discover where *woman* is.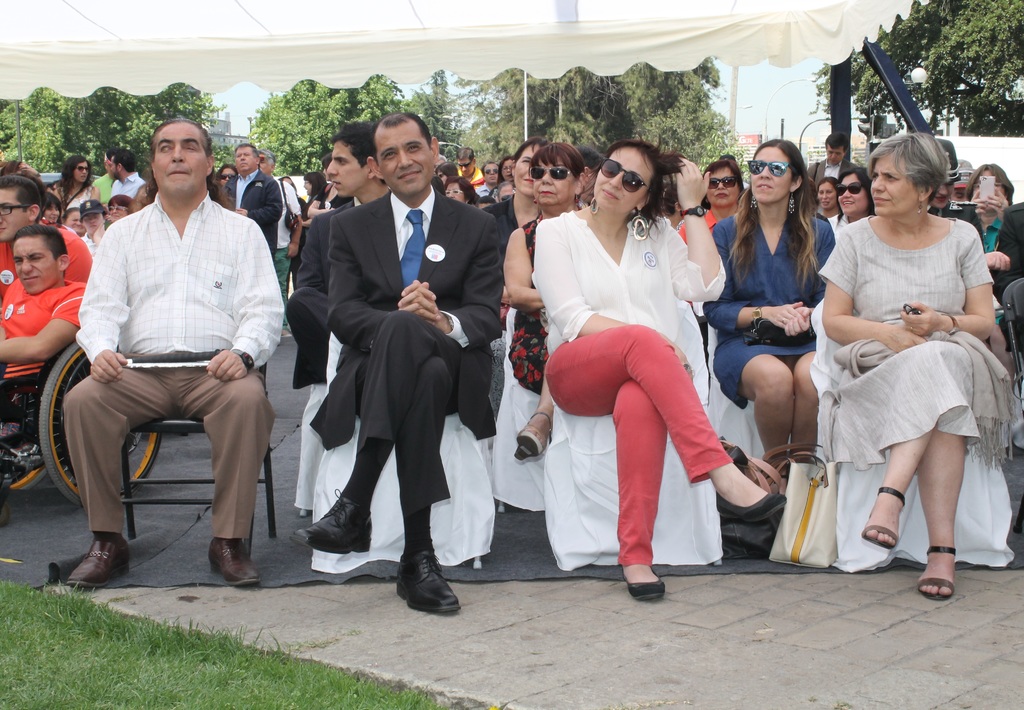
Discovered at (x1=810, y1=176, x2=837, y2=218).
